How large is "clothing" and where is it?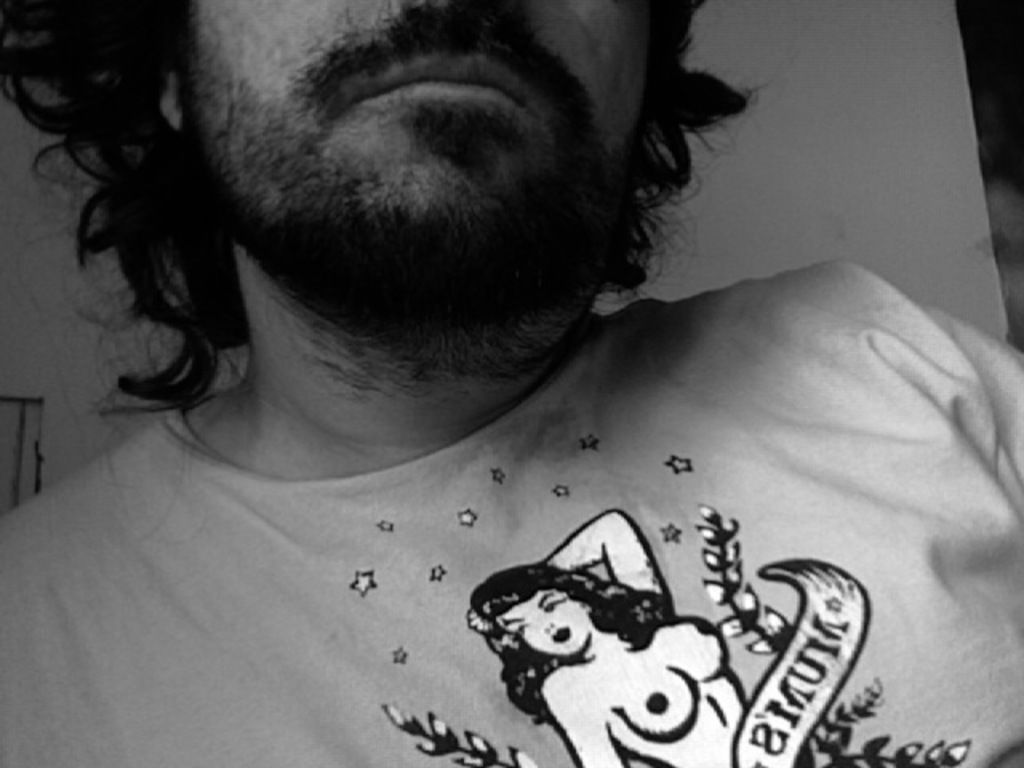
Bounding box: bbox=(0, 258, 1022, 766).
